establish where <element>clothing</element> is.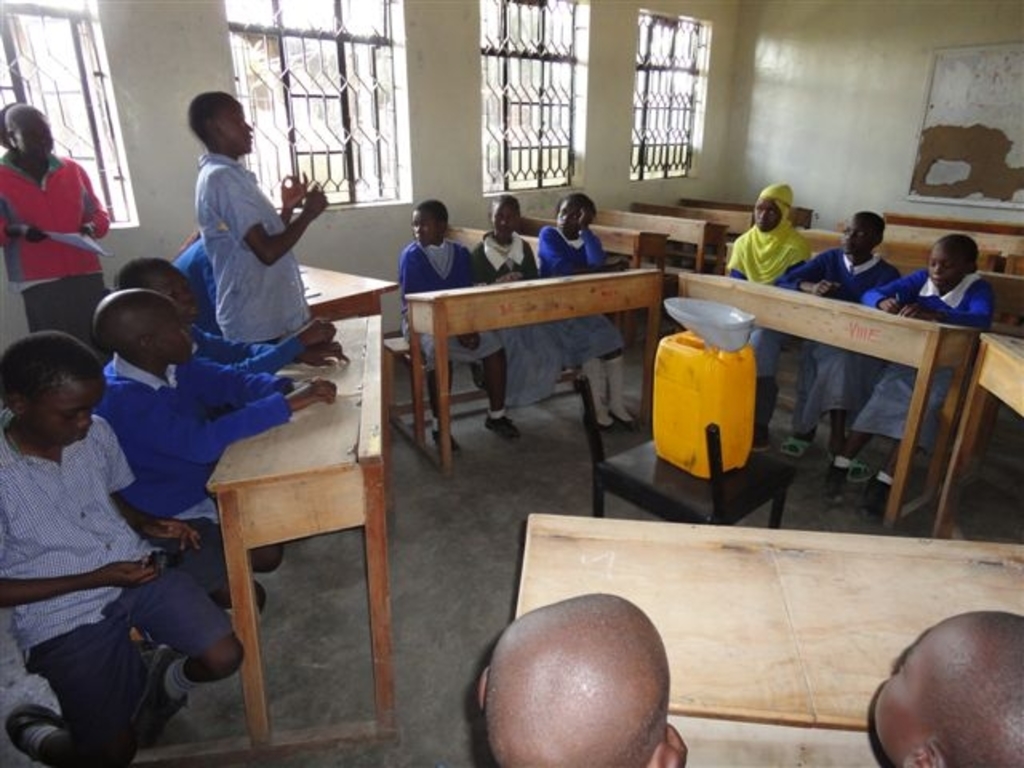
Established at (left=394, top=234, right=507, bottom=370).
